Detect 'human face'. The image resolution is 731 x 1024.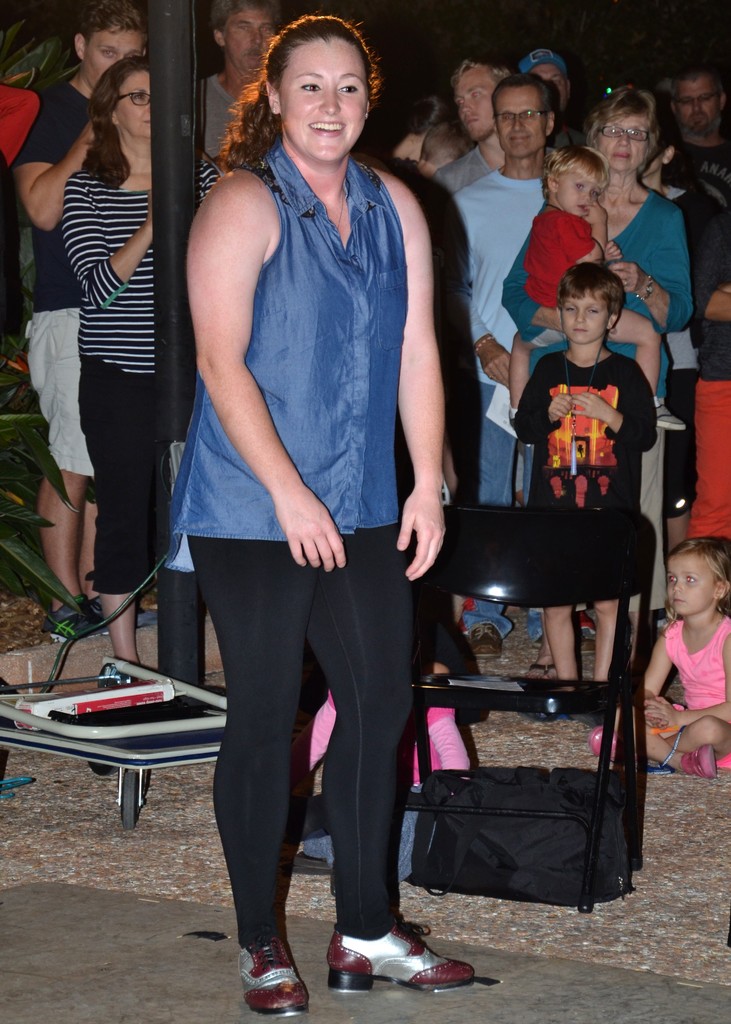
region(532, 66, 568, 102).
